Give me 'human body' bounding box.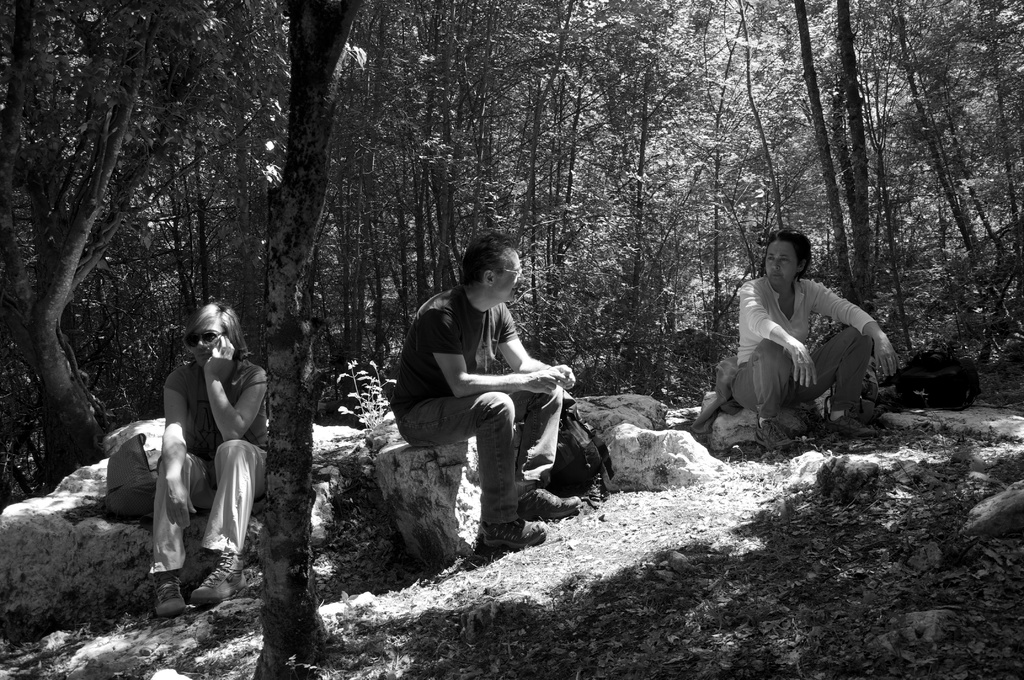
[x1=376, y1=227, x2=581, y2=545].
